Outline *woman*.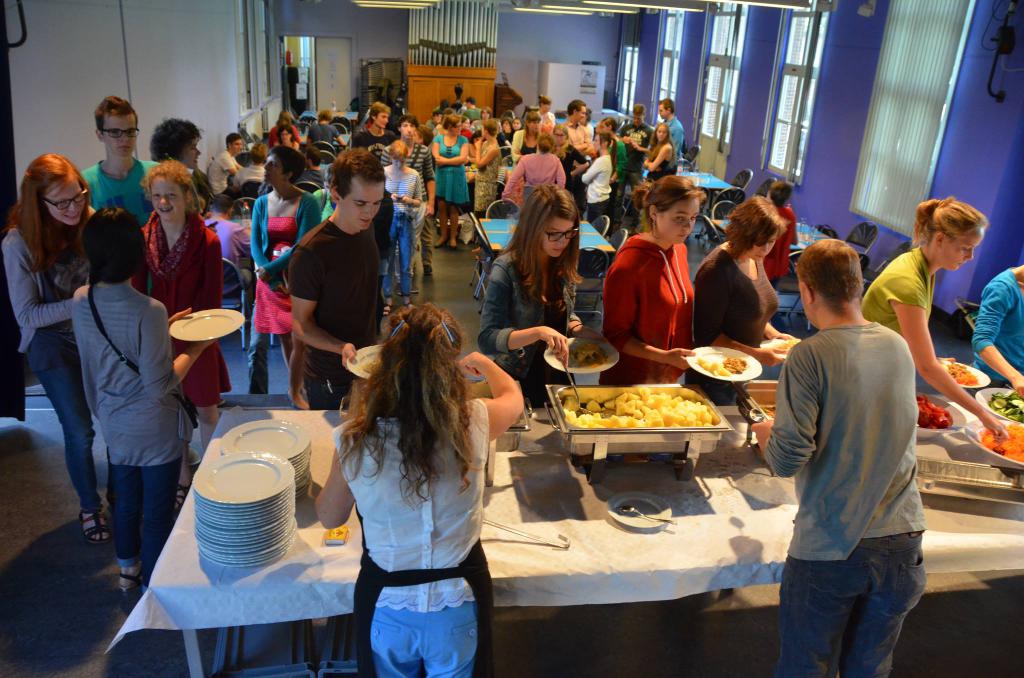
Outline: 596 172 700 397.
